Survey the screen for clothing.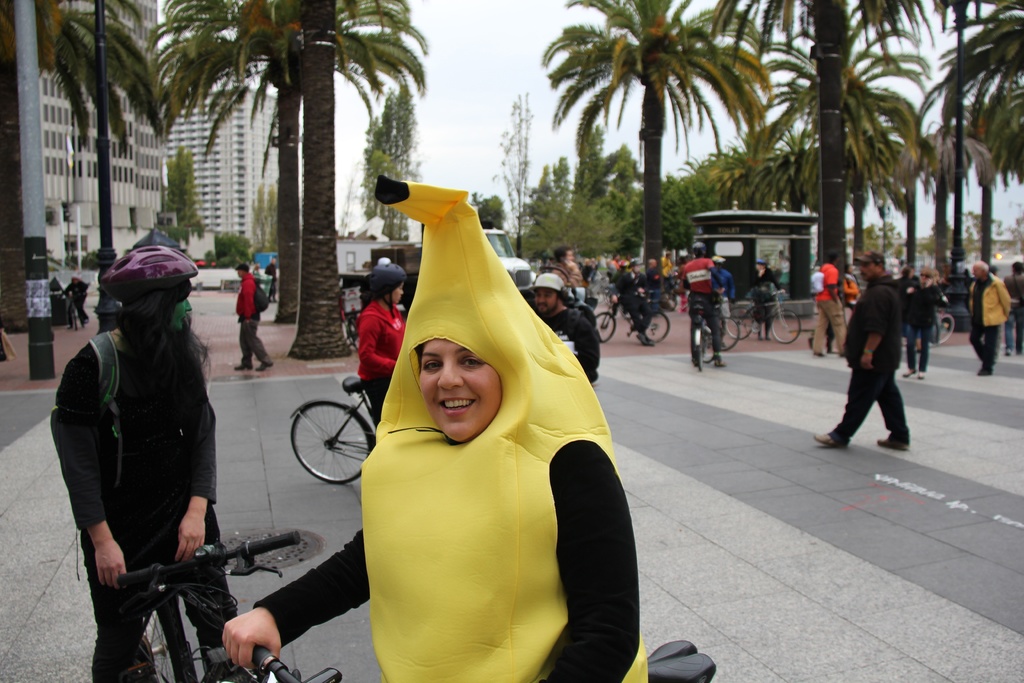
Survey found: <bbox>714, 263, 737, 331</bbox>.
